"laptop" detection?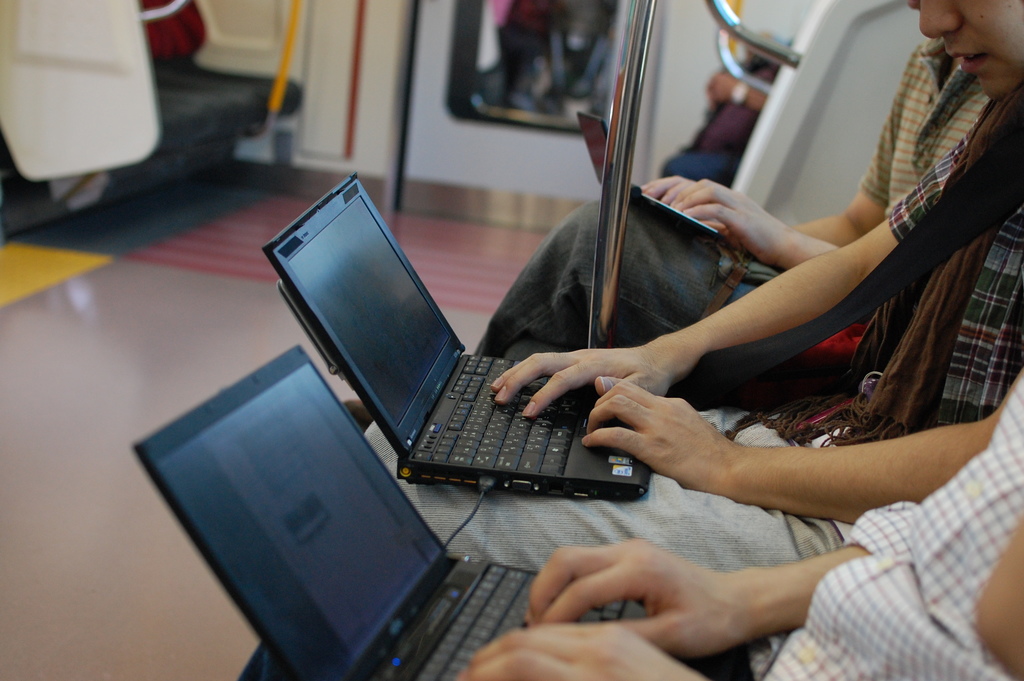
<bbox>132, 347, 640, 680</bbox>
